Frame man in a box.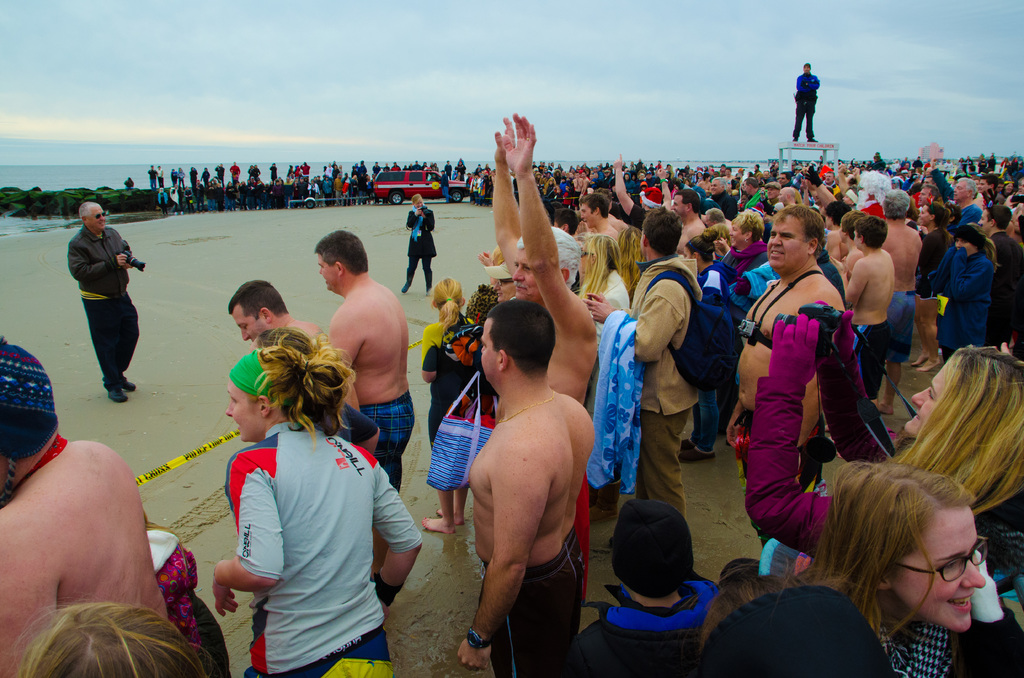
<region>157, 165, 169, 193</region>.
